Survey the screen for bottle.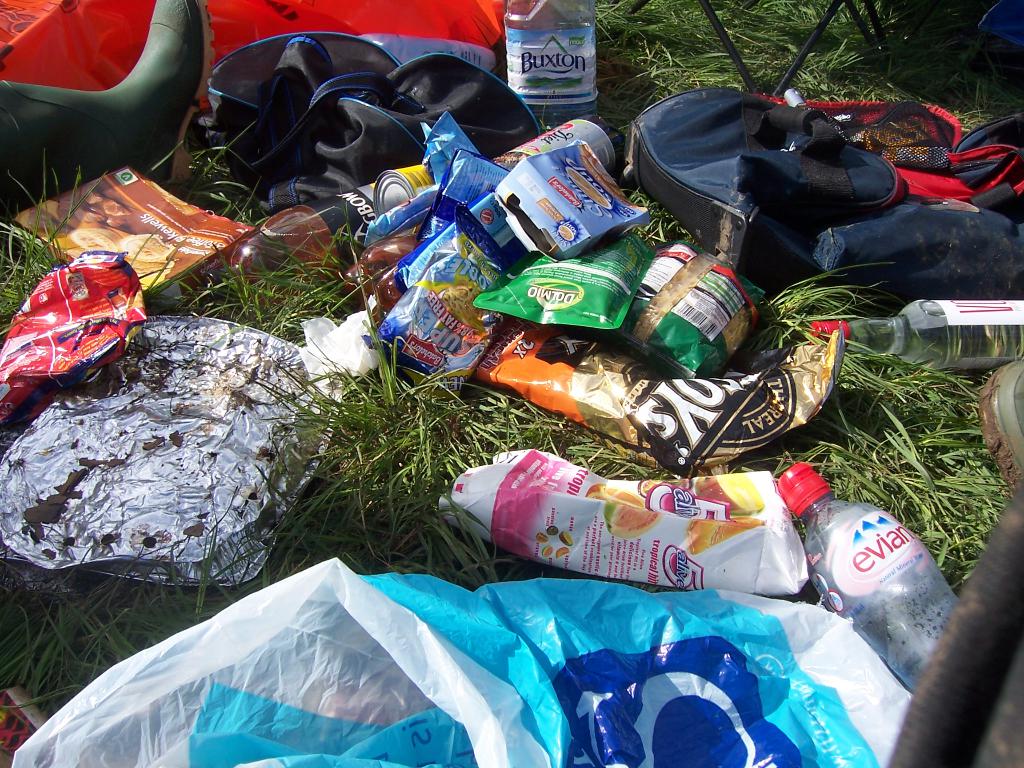
Survey found: 771/462/968/699.
